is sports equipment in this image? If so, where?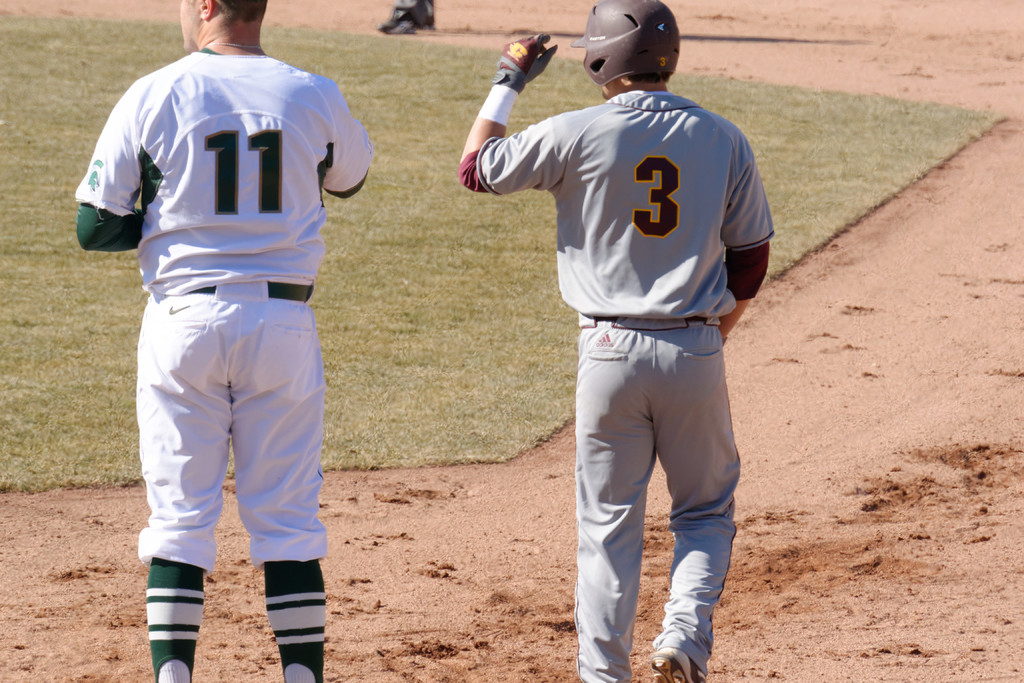
Yes, at 495,40,559,92.
